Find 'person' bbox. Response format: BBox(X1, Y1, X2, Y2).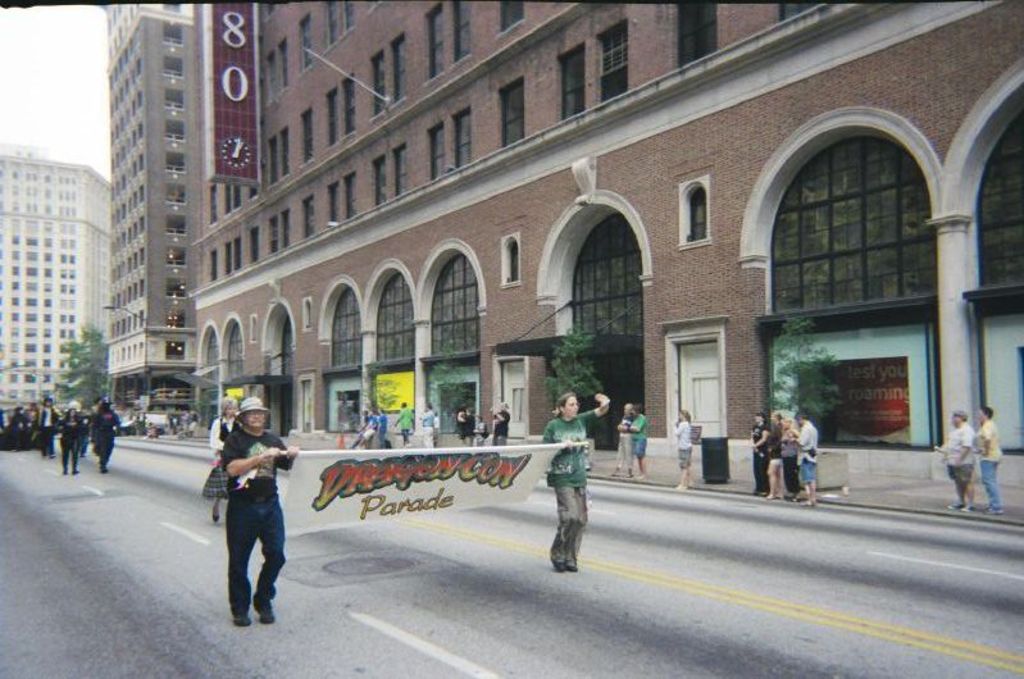
BBox(974, 404, 1005, 515).
